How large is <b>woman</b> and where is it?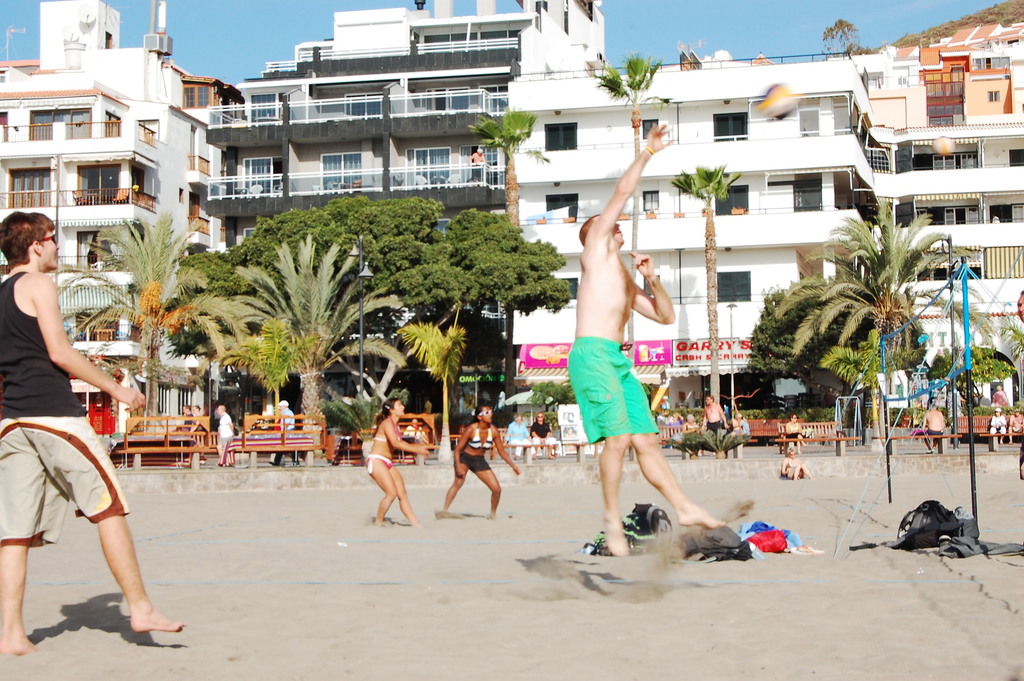
Bounding box: 681/411/703/456.
